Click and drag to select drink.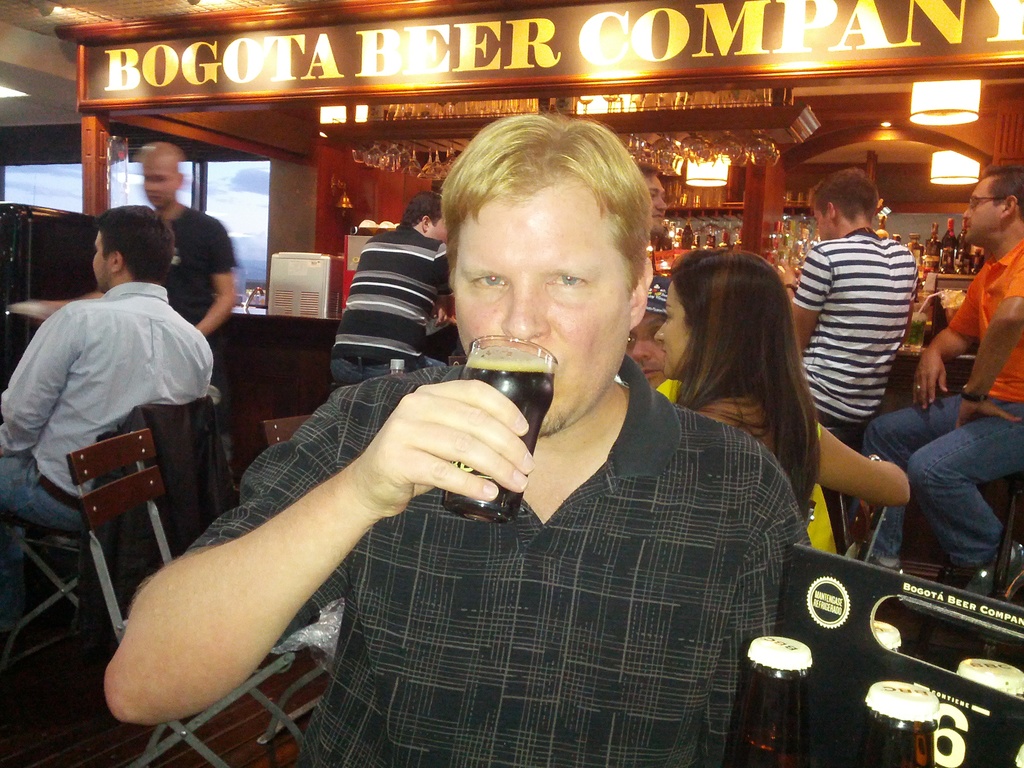
Selection: bbox=(755, 650, 829, 767).
